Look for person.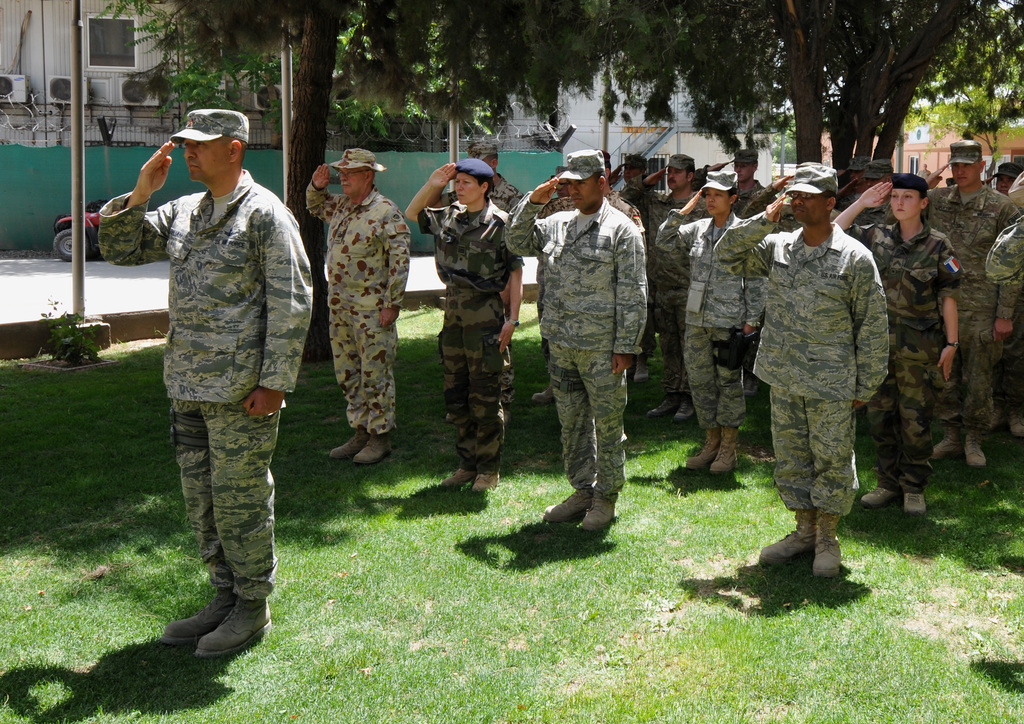
Found: box=[756, 159, 889, 615].
